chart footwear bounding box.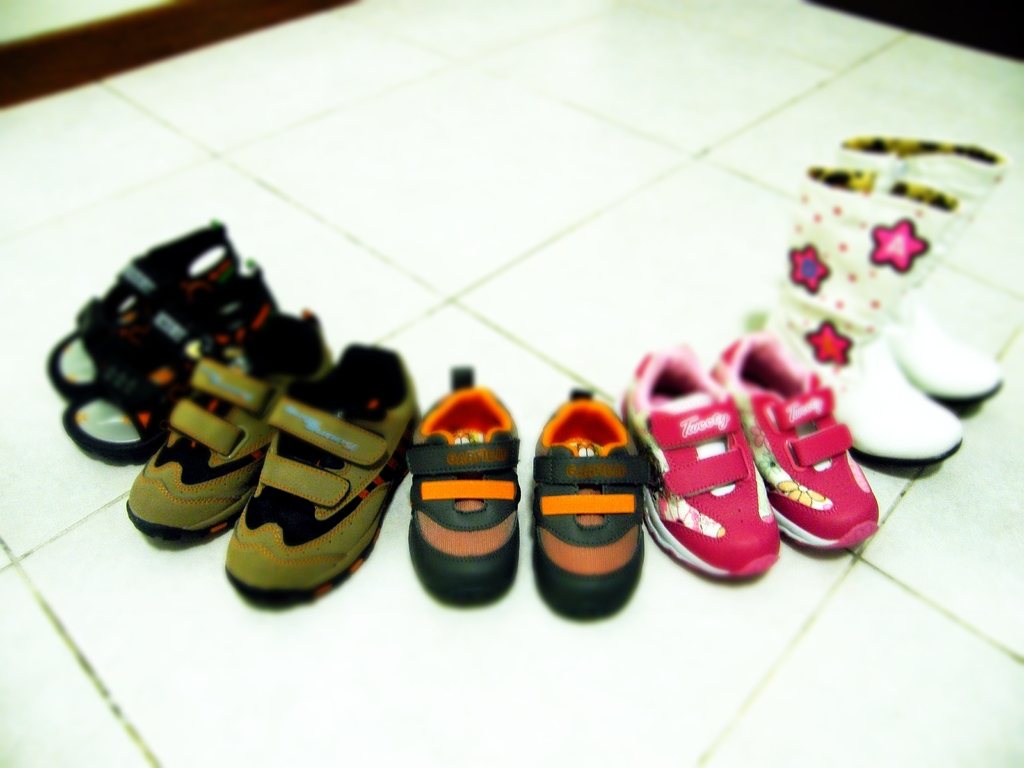
Charted: Rect(619, 340, 778, 574).
